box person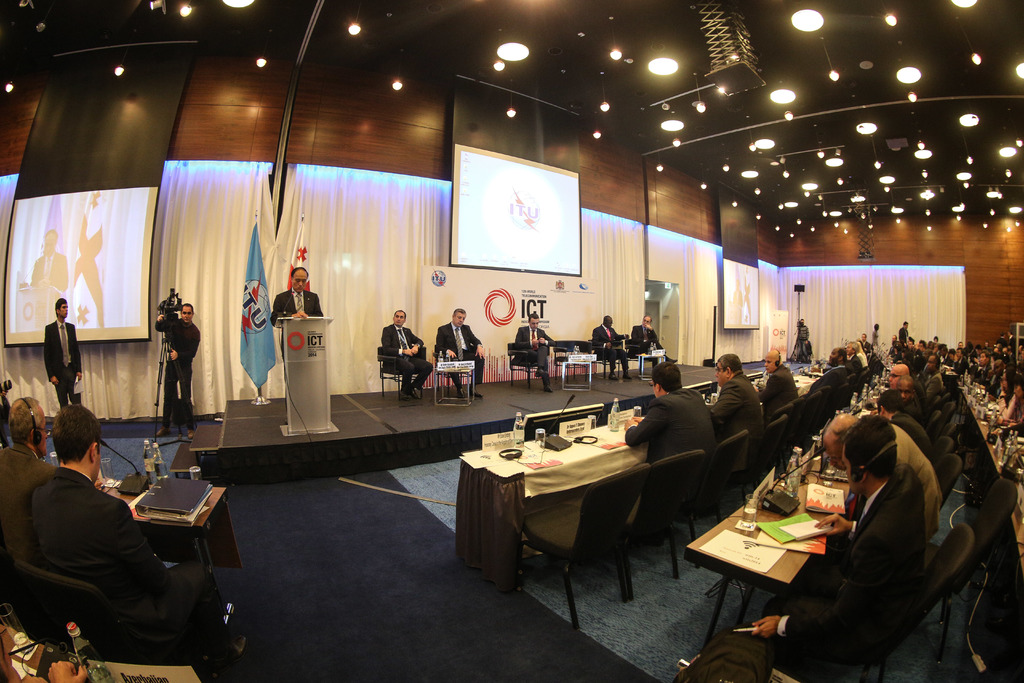
{"left": 432, "top": 310, "right": 488, "bottom": 400}
